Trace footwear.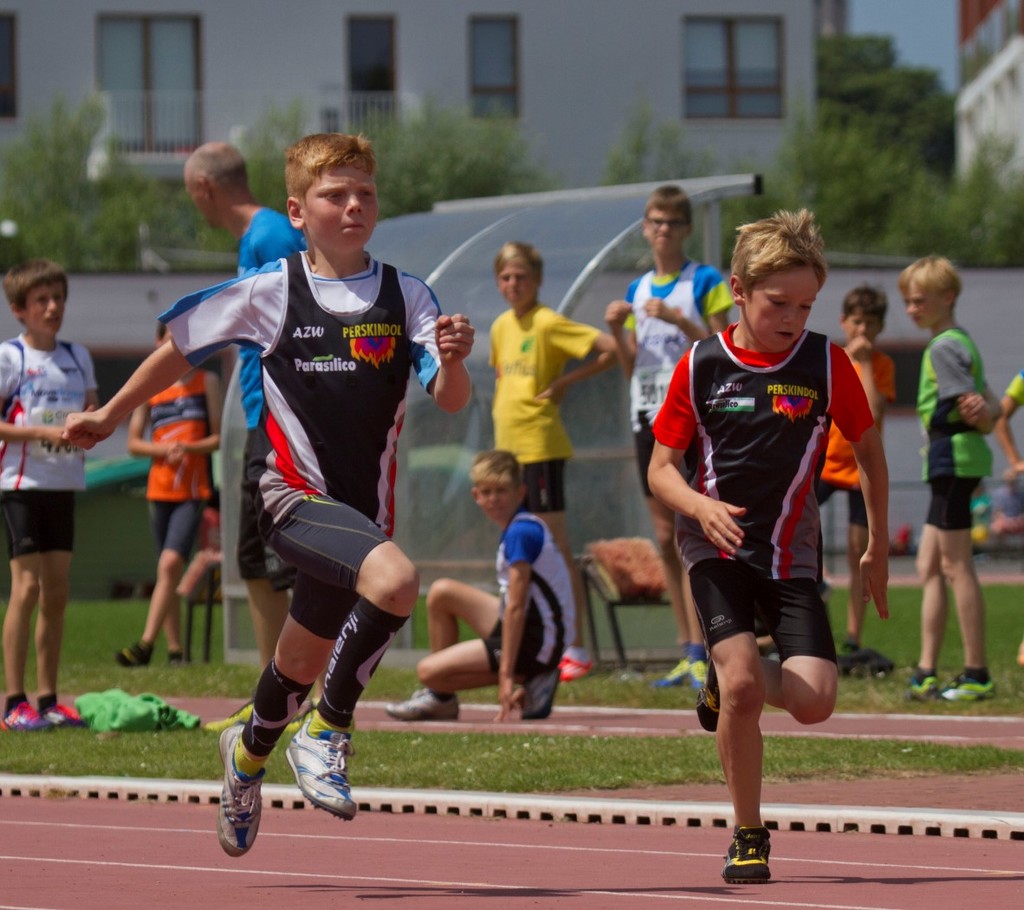
Traced to (x1=901, y1=667, x2=939, y2=702).
